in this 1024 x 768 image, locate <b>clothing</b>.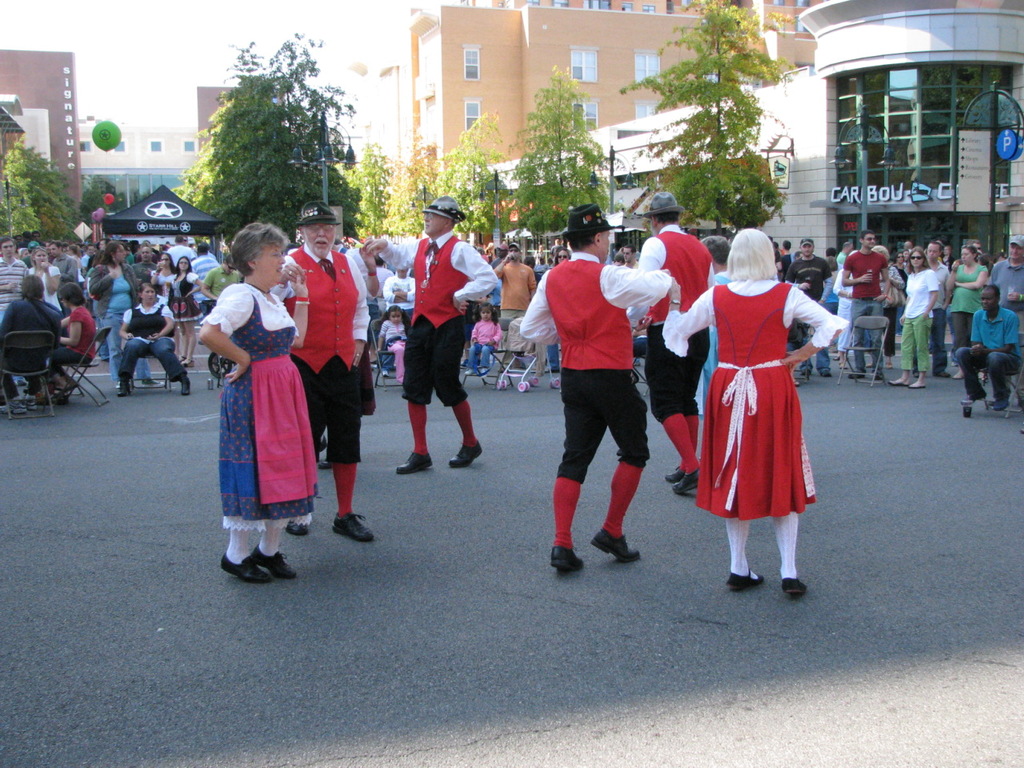
Bounding box: select_region(544, 340, 558, 368).
